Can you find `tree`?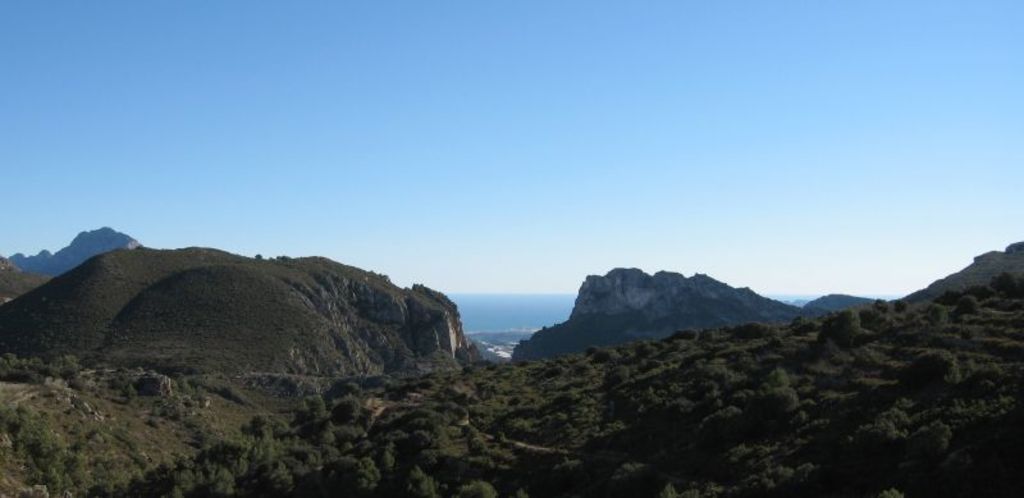
Yes, bounding box: left=292, top=446, right=316, bottom=469.
